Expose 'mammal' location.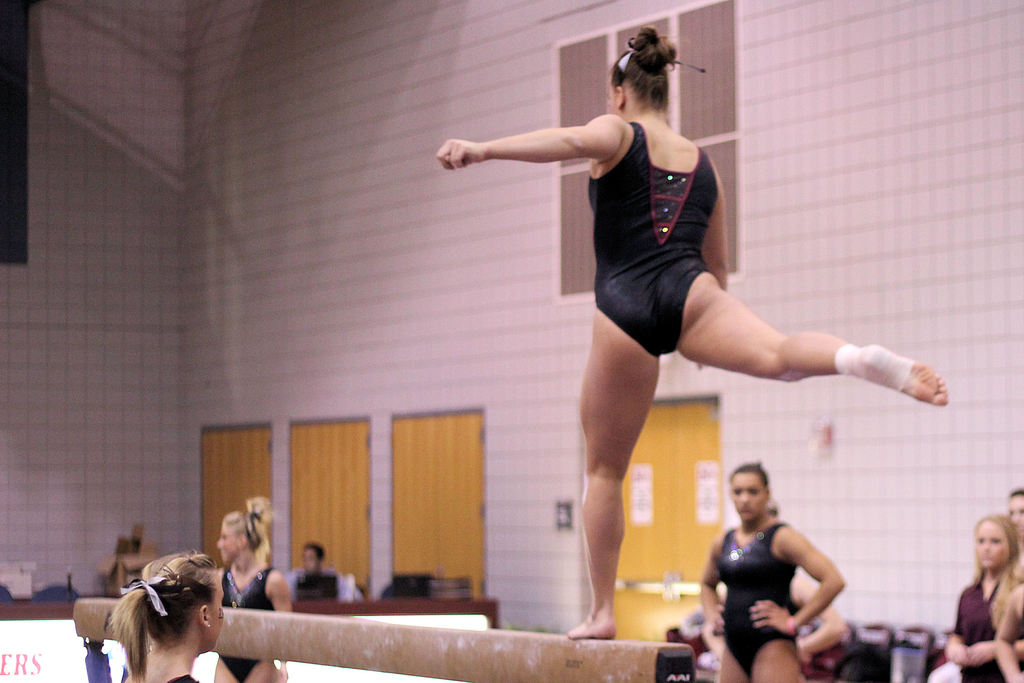
Exposed at detection(109, 553, 226, 682).
